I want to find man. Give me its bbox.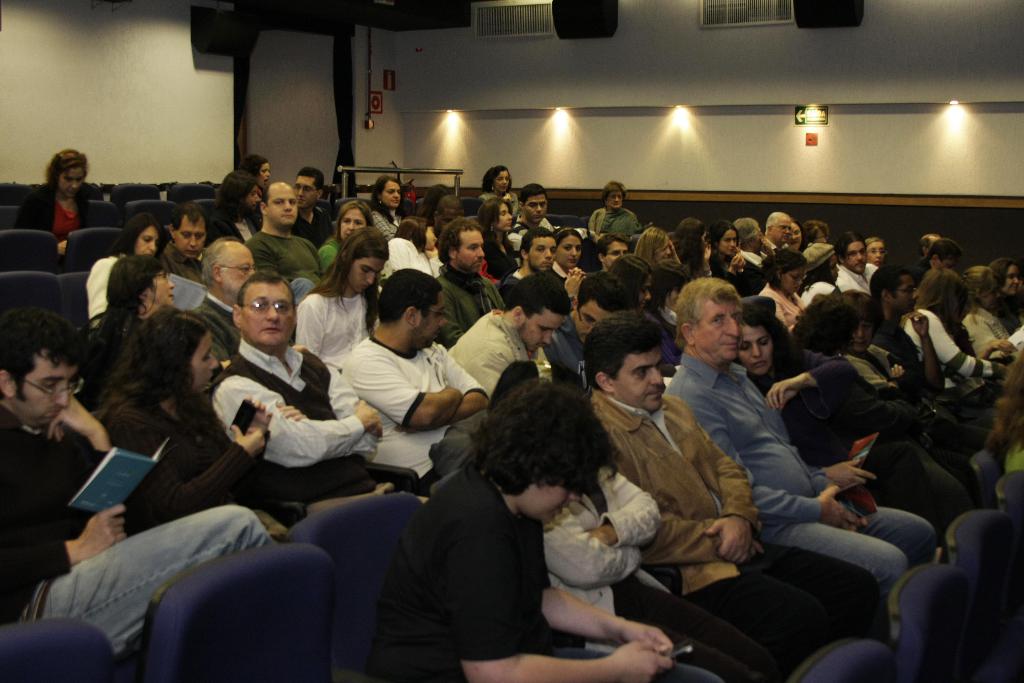
crop(287, 167, 333, 254).
